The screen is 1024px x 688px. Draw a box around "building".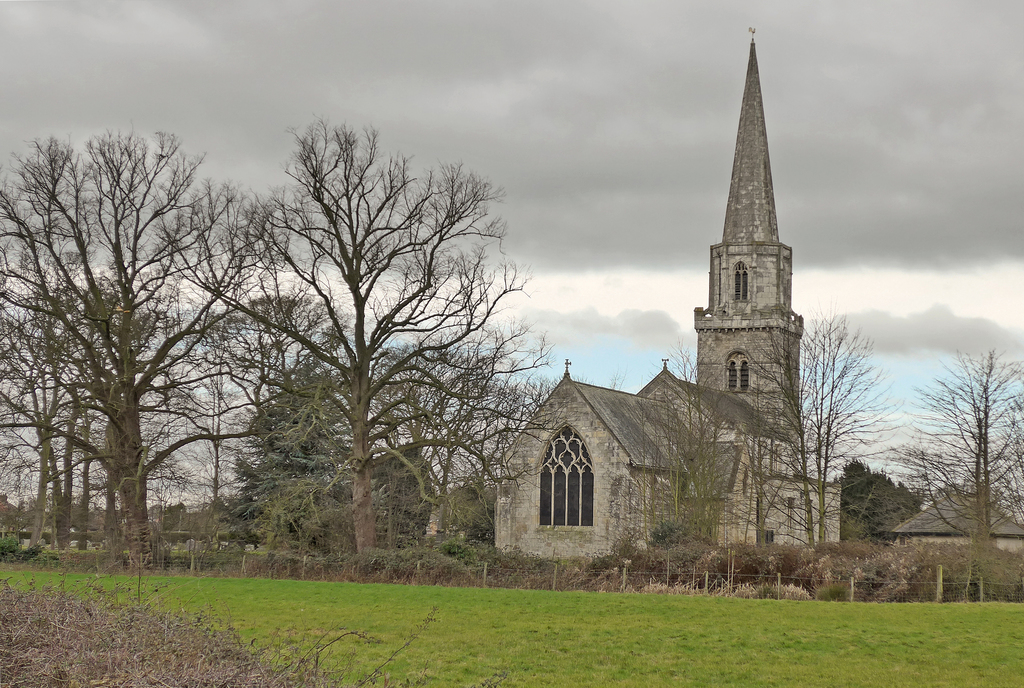
<bbox>890, 496, 1023, 562</bbox>.
